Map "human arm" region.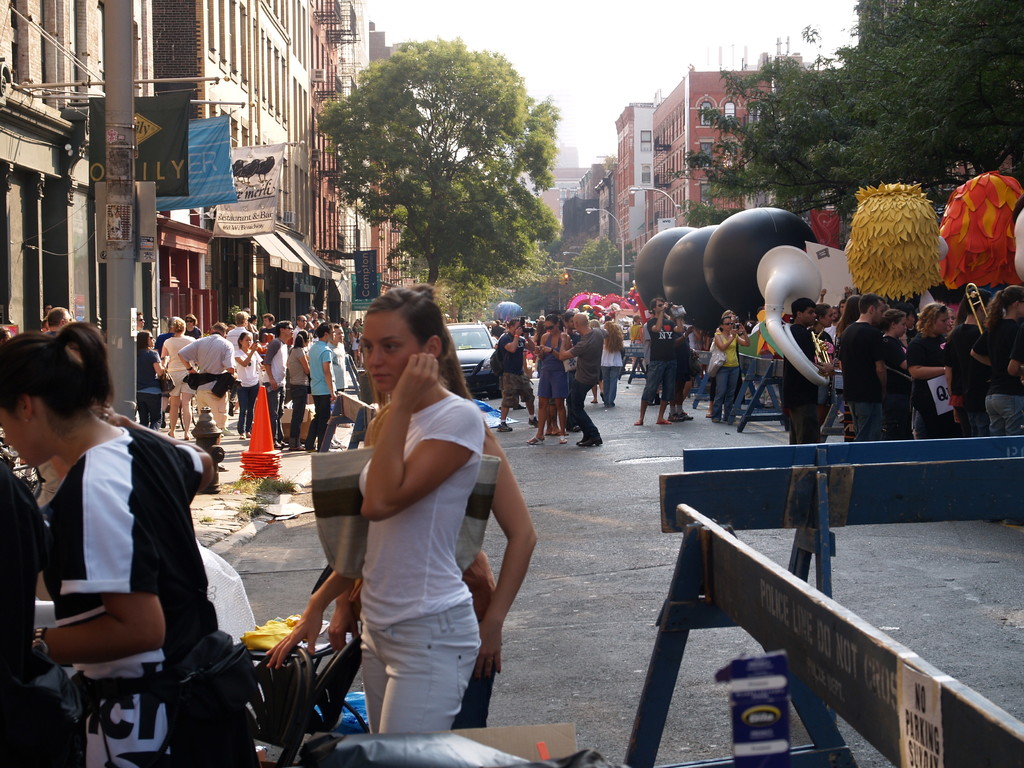
Mapped to (155,342,175,363).
